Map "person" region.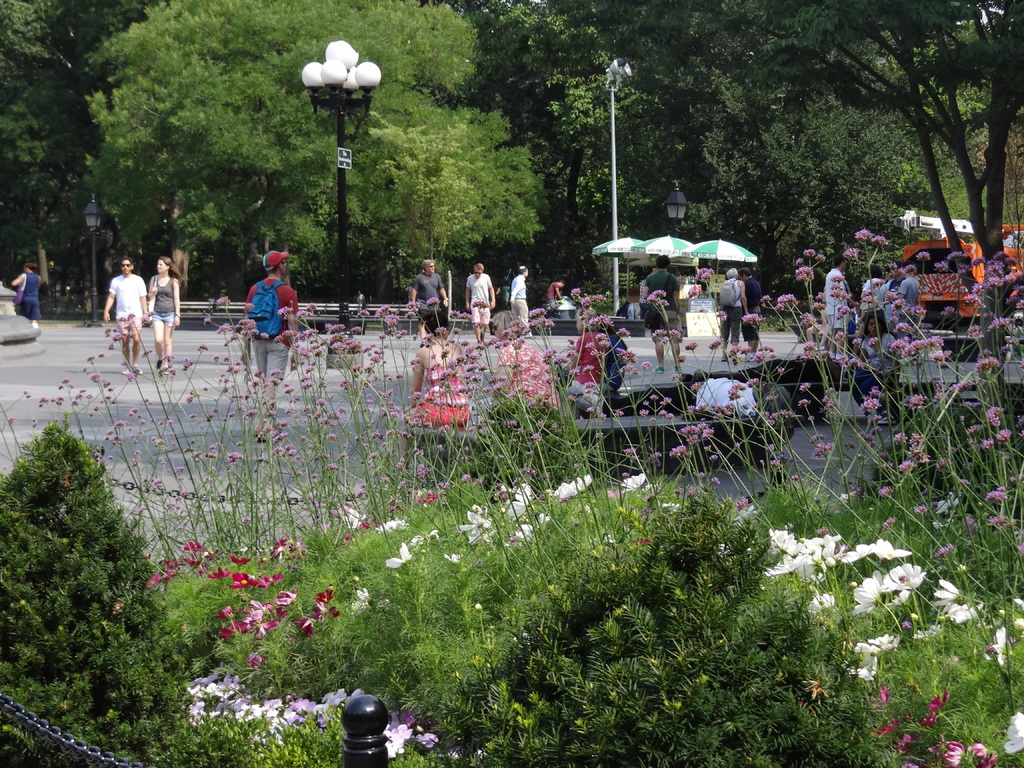
Mapped to bbox=(100, 257, 146, 376).
